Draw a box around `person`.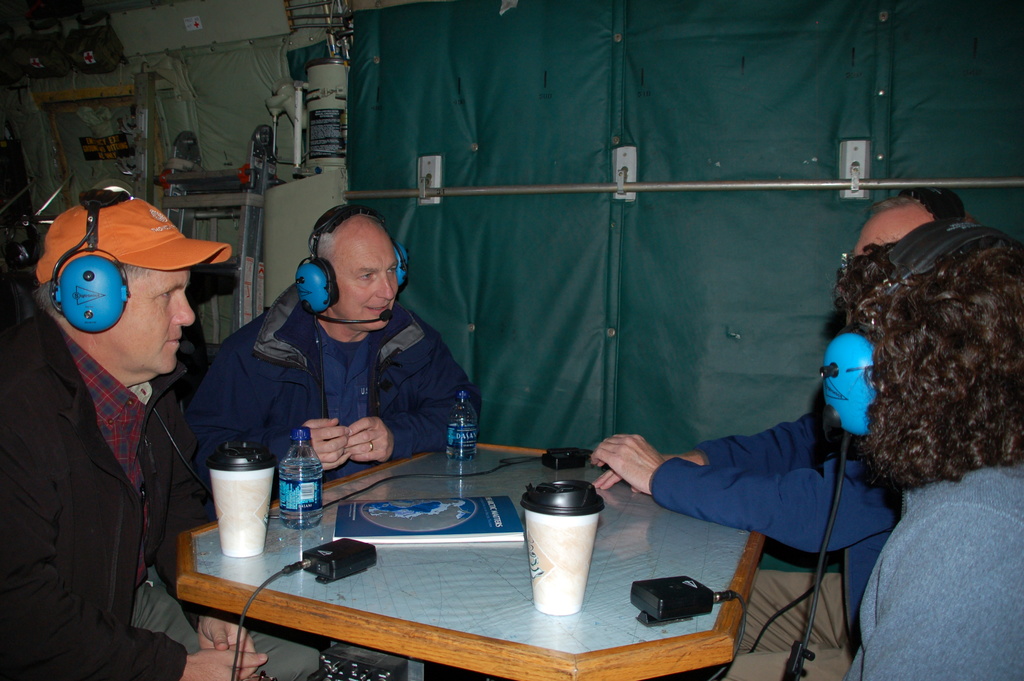
[left=184, top=202, right=479, bottom=517].
